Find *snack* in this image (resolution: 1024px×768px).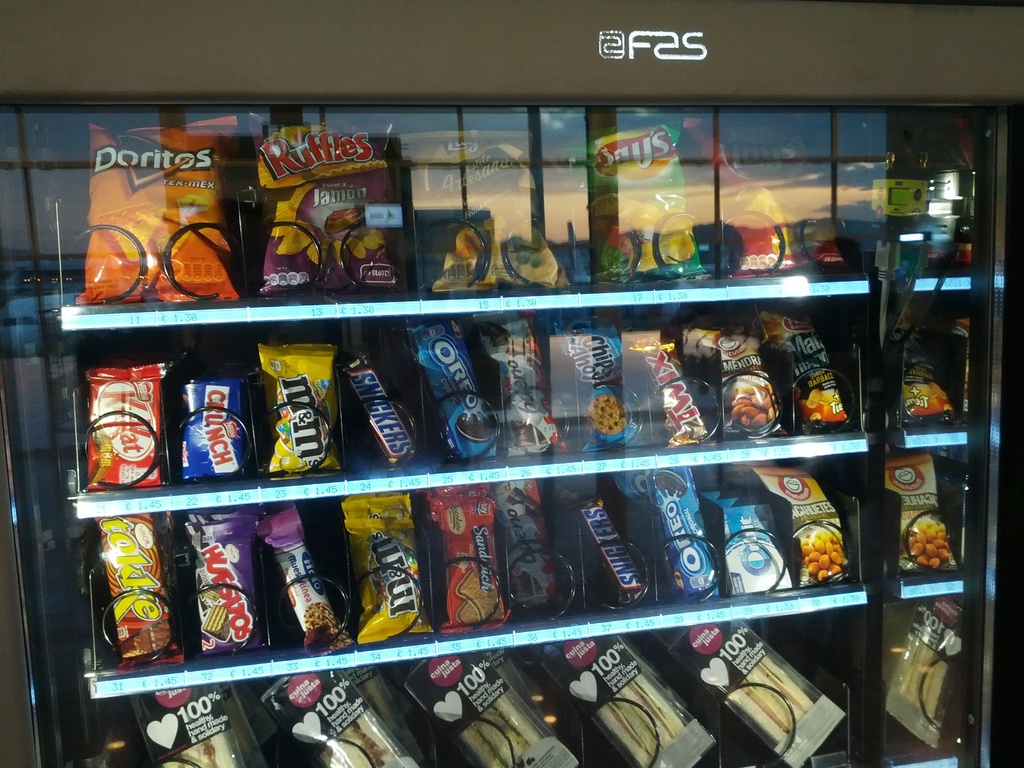
pyautogui.locateOnScreen(341, 669, 428, 767).
